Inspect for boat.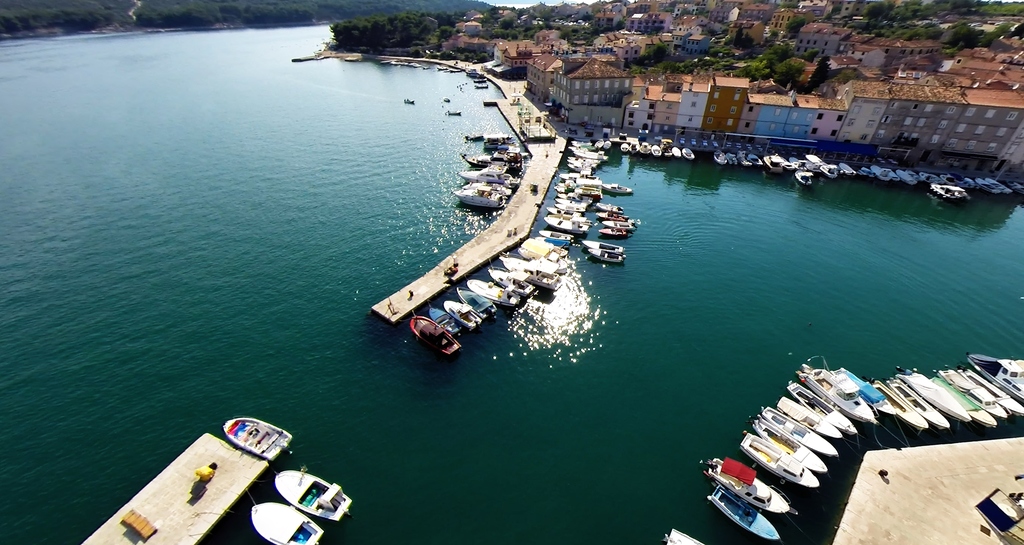
Inspection: l=675, t=147, r=680, b=157.
